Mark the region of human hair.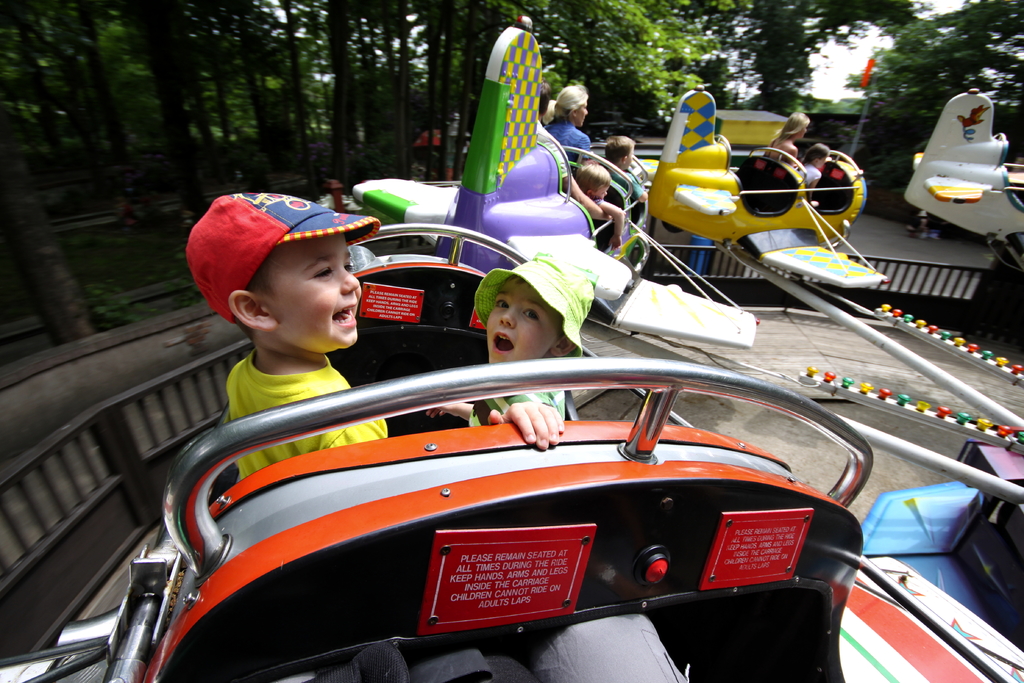
Region: detection(600, 133, 634, 158).
